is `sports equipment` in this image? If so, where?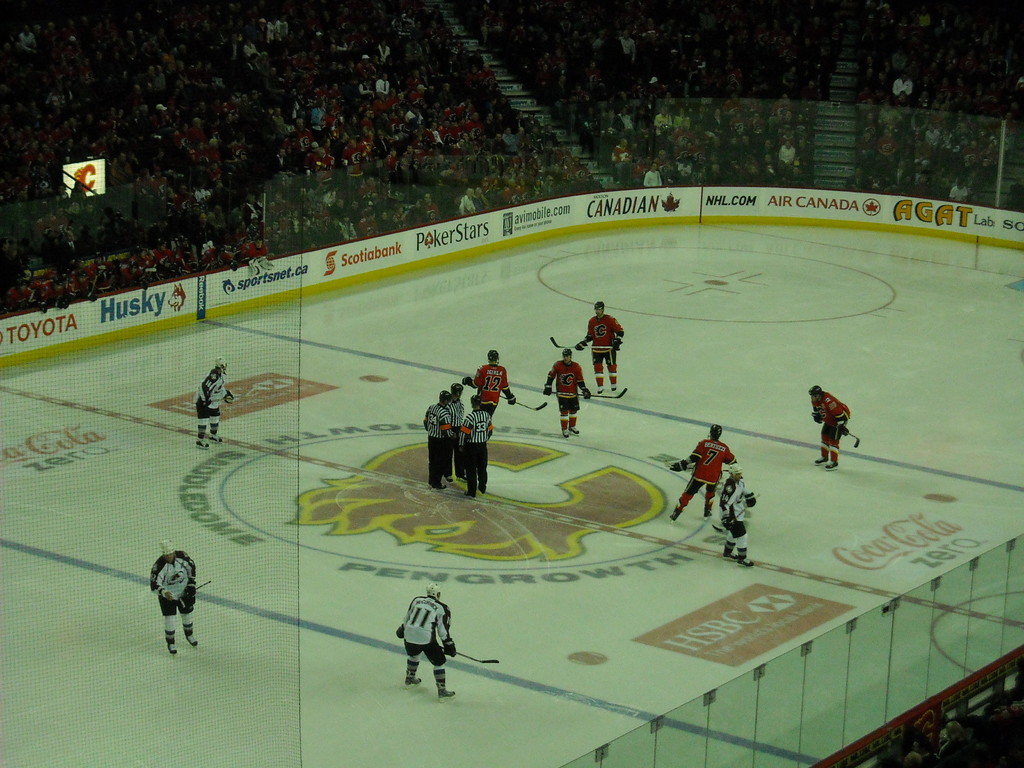
Yes, at l=402, t=676, r=419, b=687.
